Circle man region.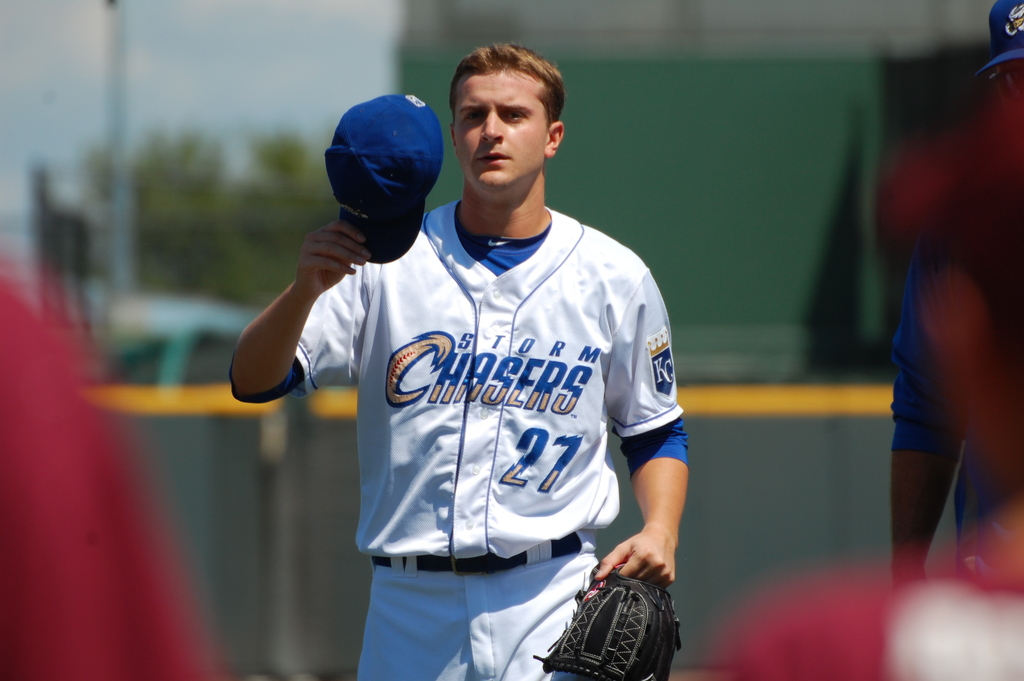
Region: left=885, top=1, right=1023, bottom=592.
